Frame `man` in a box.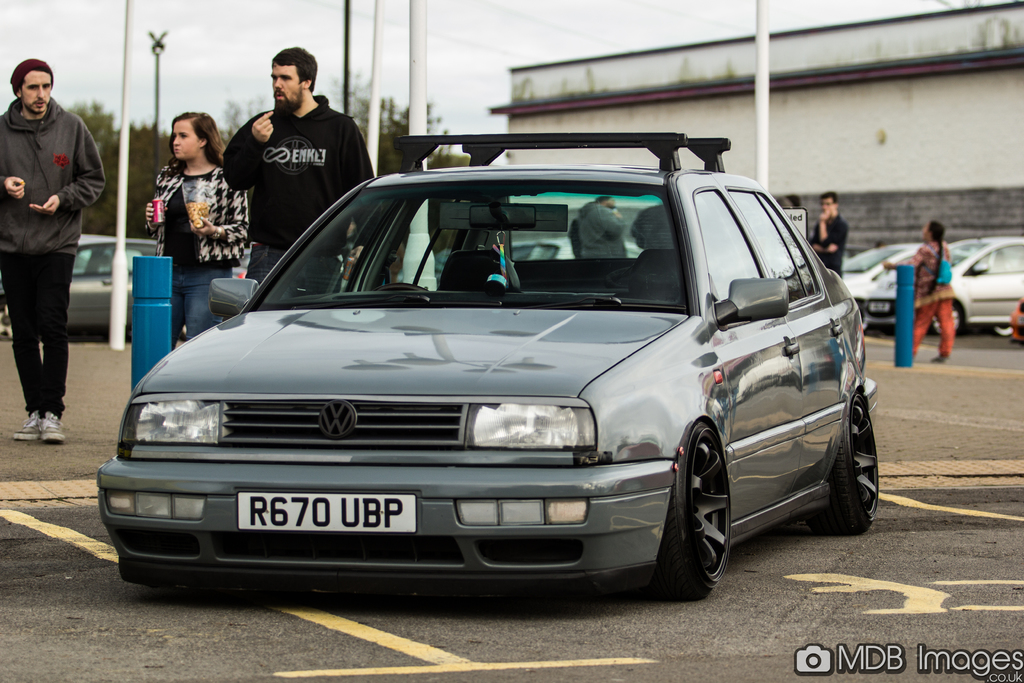
[810,191,846,281].
